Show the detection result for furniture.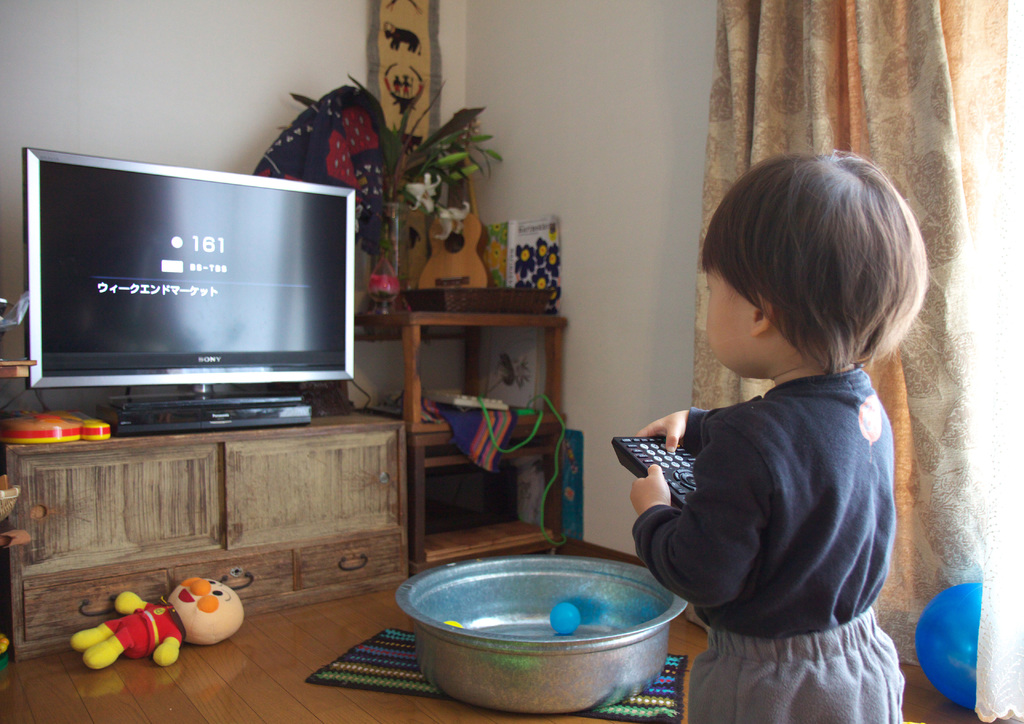
select_region(324, 304, 563, 577).
